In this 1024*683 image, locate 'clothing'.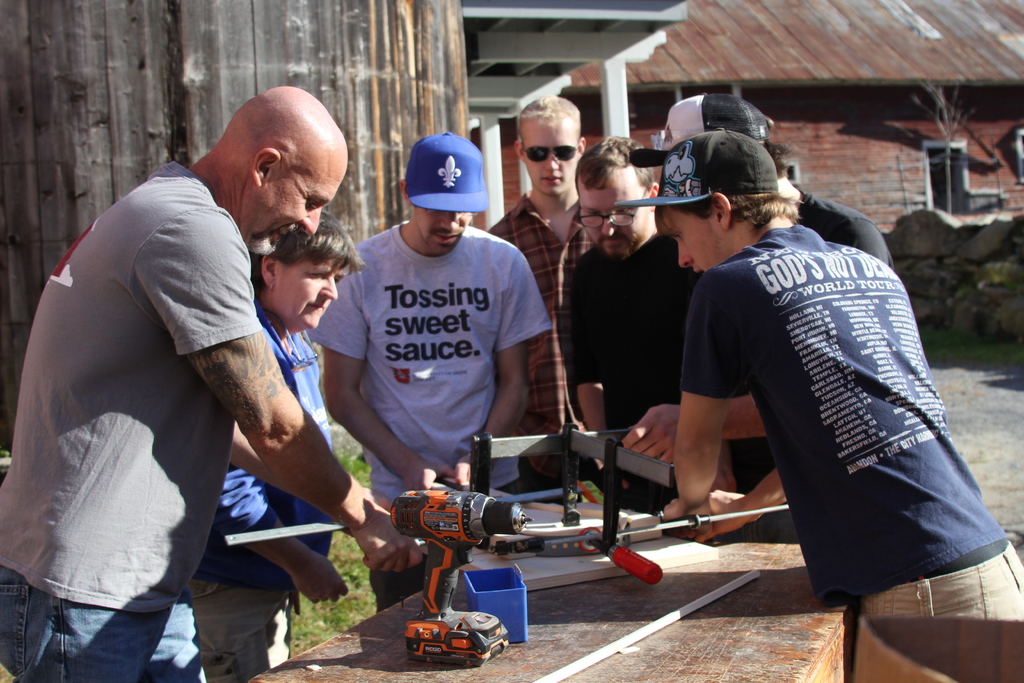
Bounding box: x1=678, y1=226, x2=1023, y2=682.
